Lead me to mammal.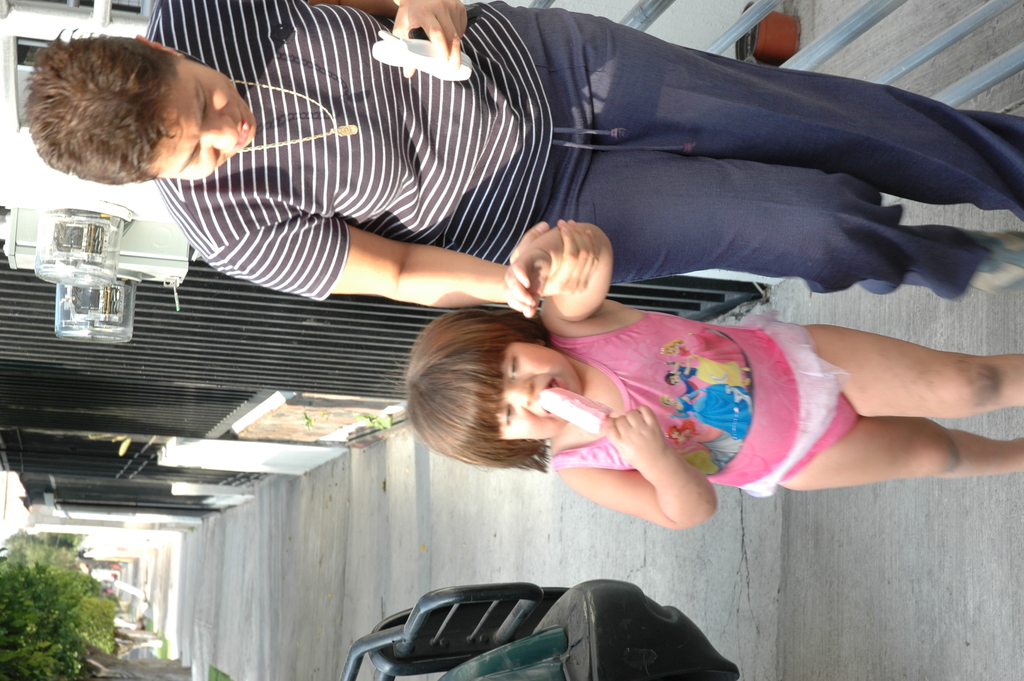
Lead to box=[443, 277, 1023, 509].
